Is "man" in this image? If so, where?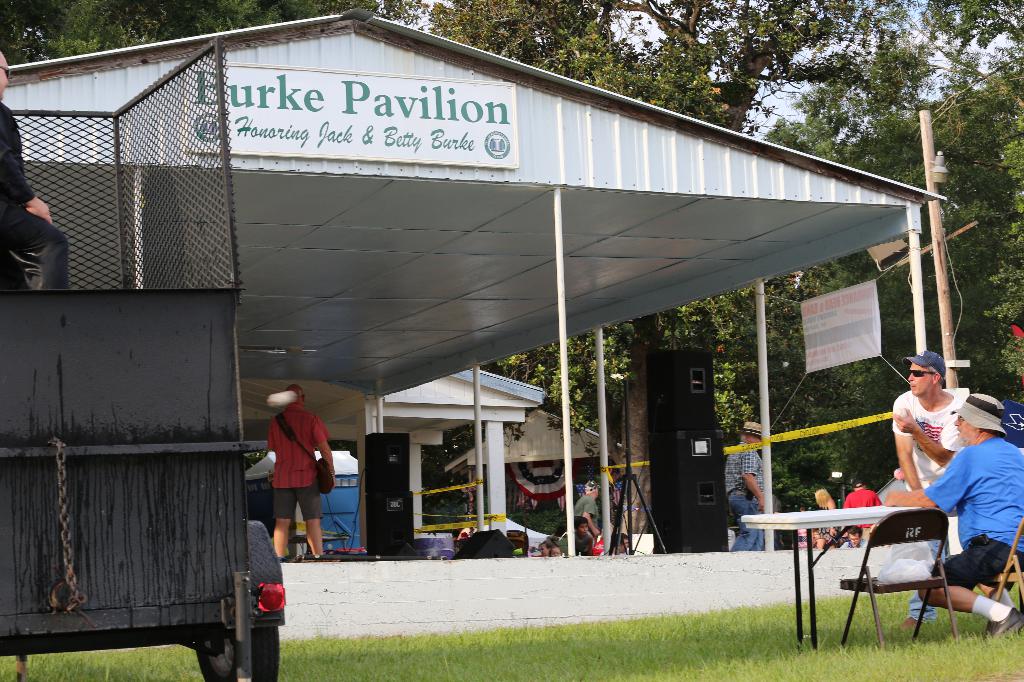
Yes, at x1=0 y1=51 x2=76 y2=297.
